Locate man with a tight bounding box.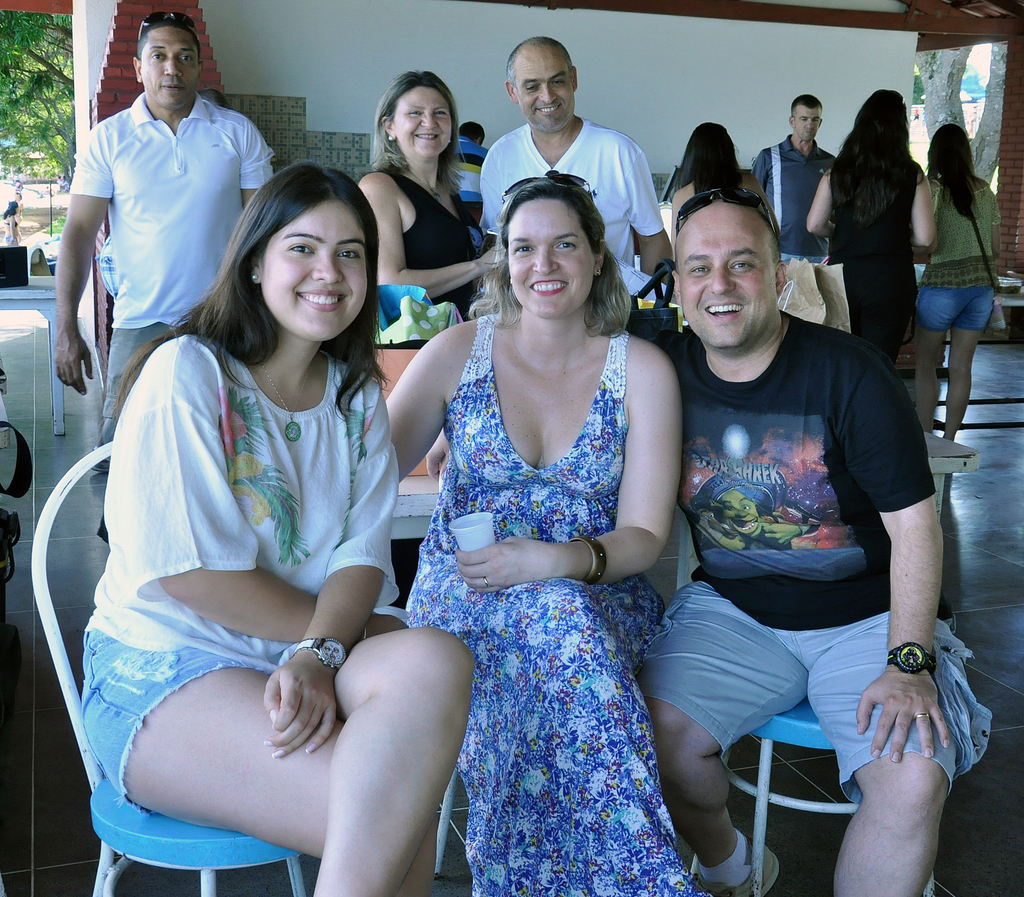
region(744, 93, 844, 269).
